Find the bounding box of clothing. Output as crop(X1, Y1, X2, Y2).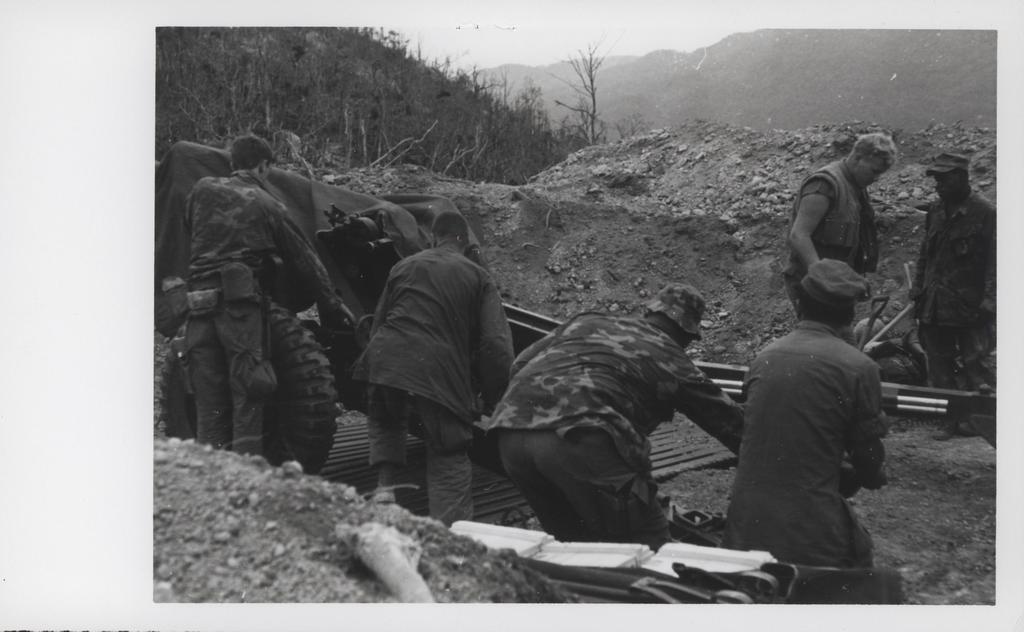
crop(905, 190, 1001, 422).
